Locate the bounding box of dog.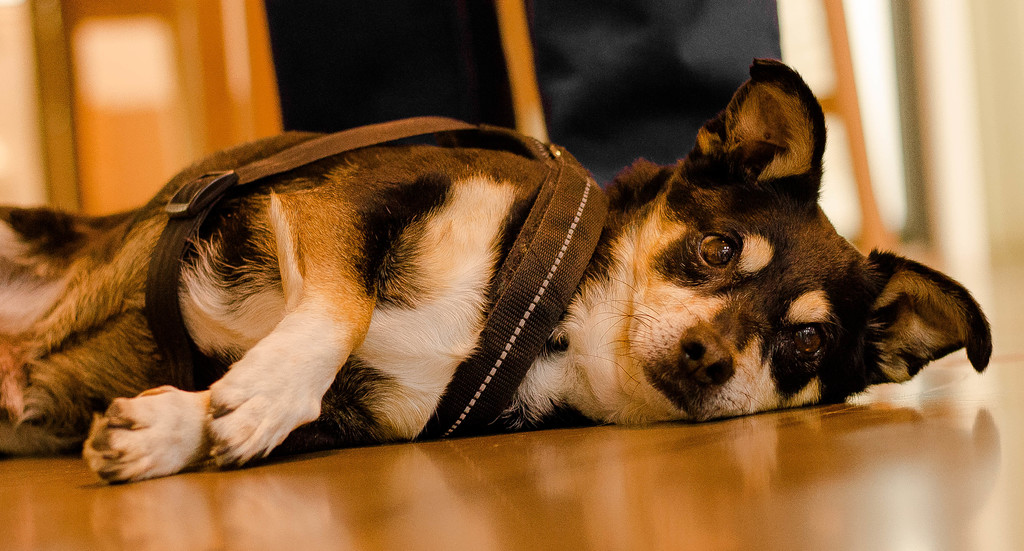
Bounding box: {"left": 0, "top": 56, "right": 993, "bottom": 485}.
